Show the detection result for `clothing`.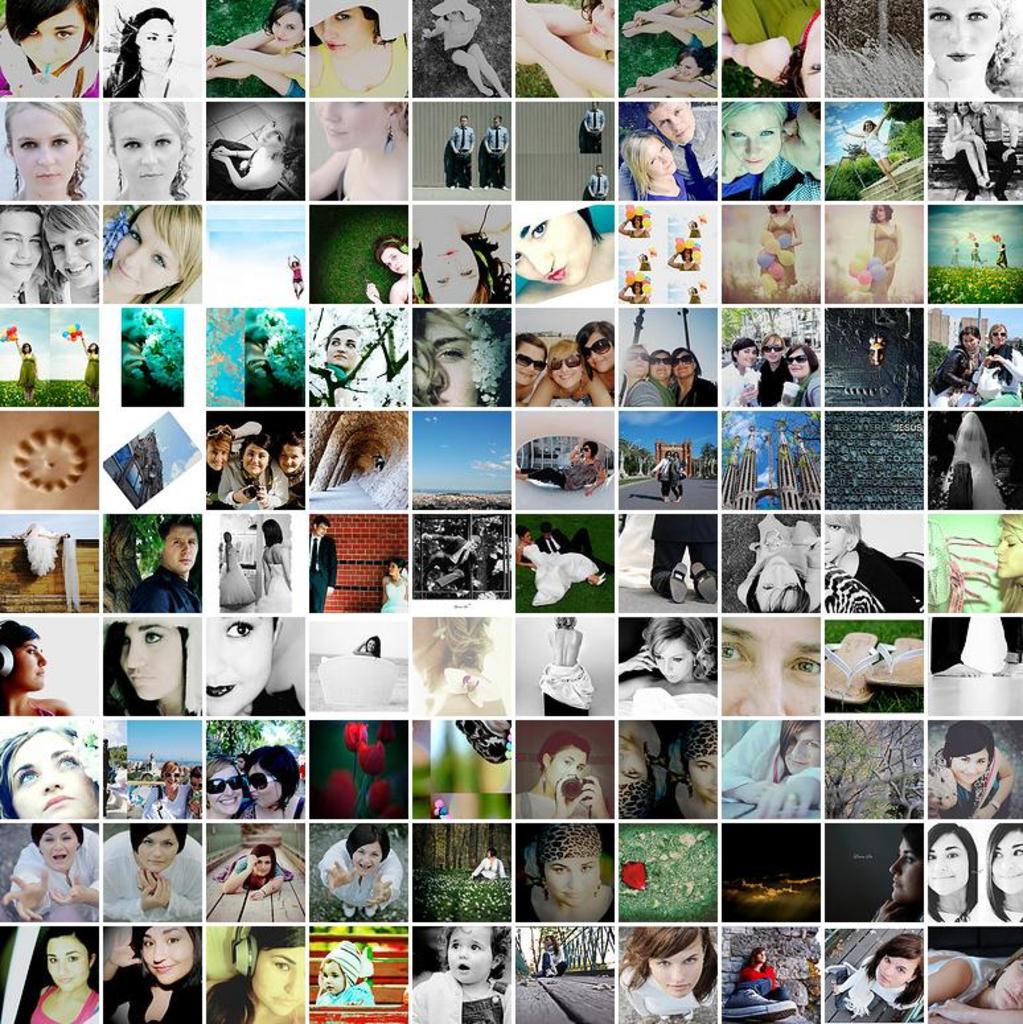
x1=862, y1=131, x2=892, y2=165.
